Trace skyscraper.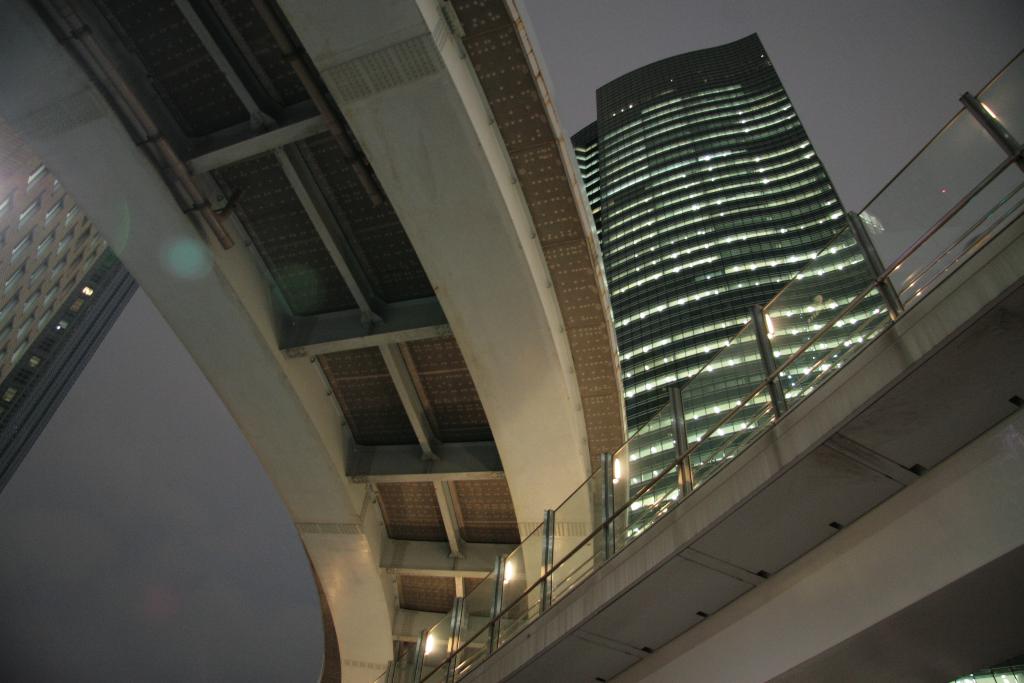
Traced to detection(625, 0, 977, 538).
